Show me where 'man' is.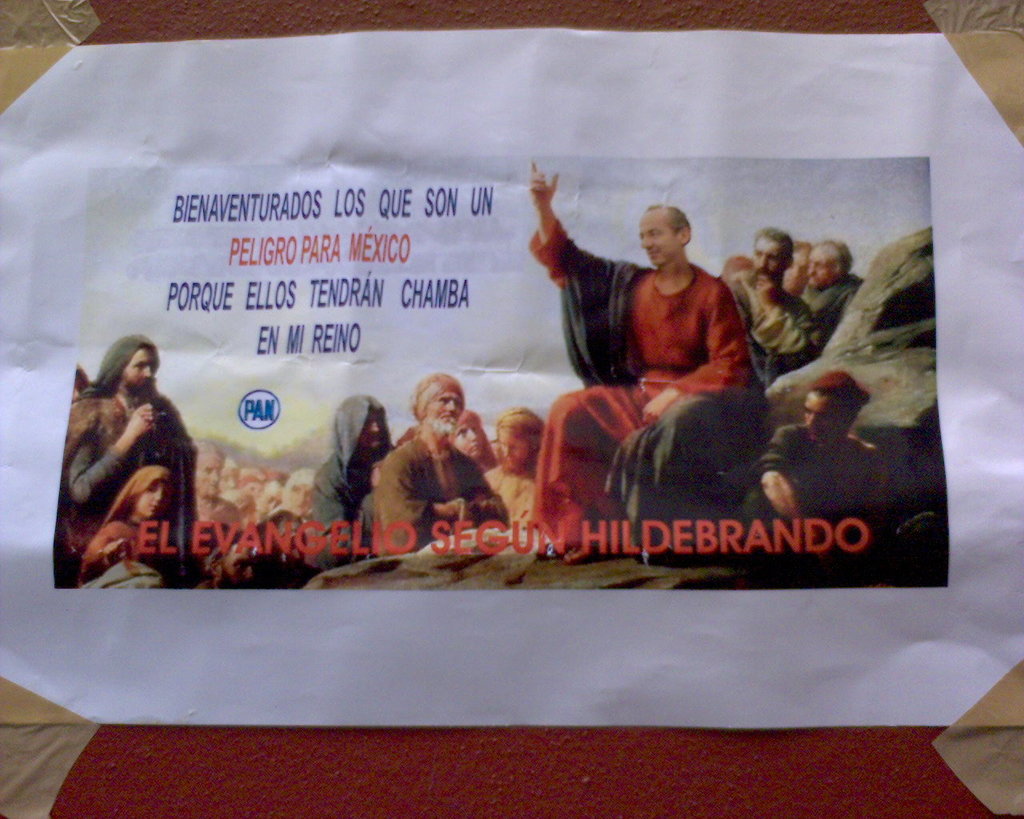
'man' is at [802, 228, 886, 352].
